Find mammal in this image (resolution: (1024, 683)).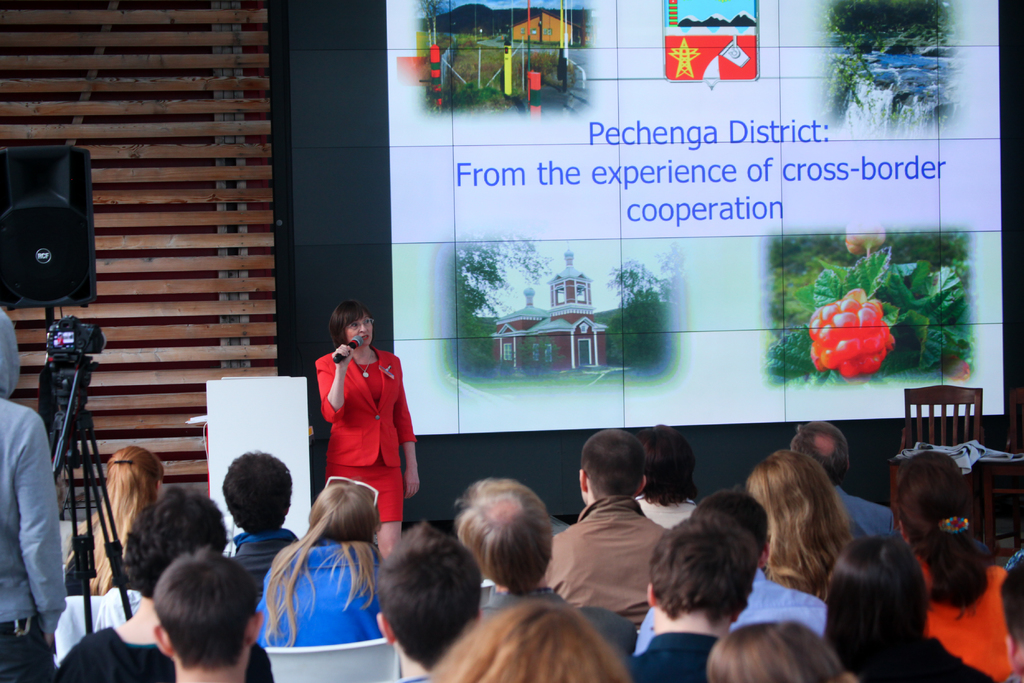
x1=424, y1=589, x2=634, y2=682.
